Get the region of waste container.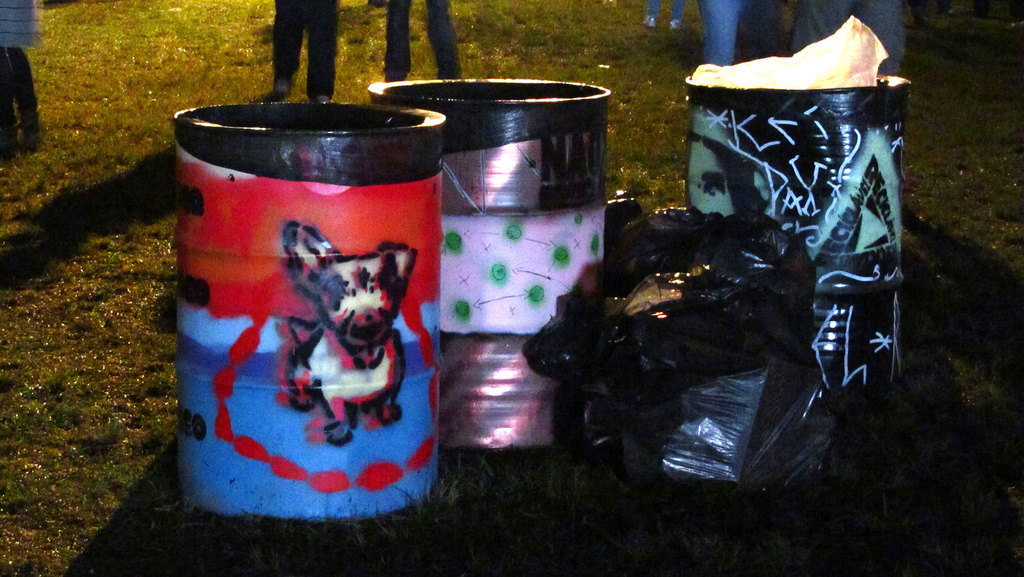
crop(168, 96, 445, 522).
